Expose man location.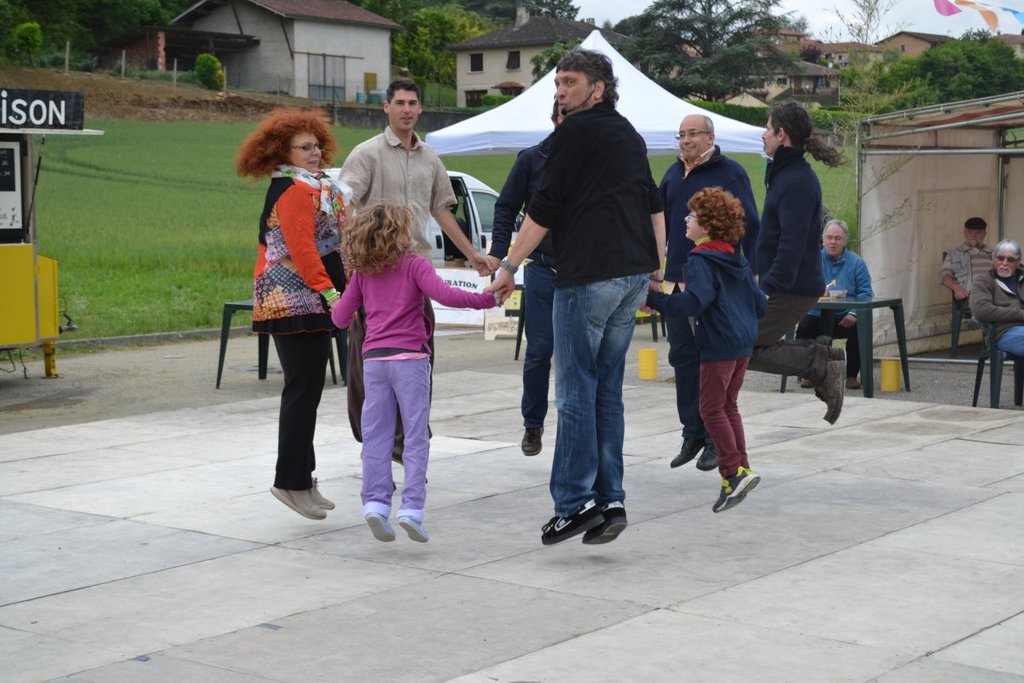
Exposed at bbox=[936, 213, 997, 311].
